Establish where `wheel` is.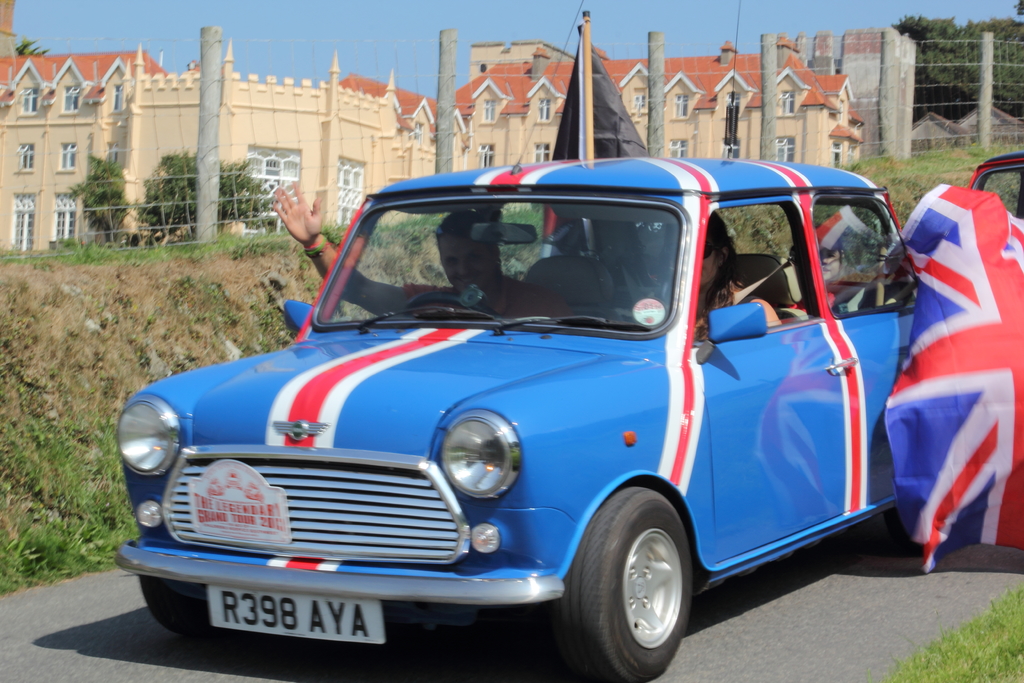
Established at 849 502 945 558.
